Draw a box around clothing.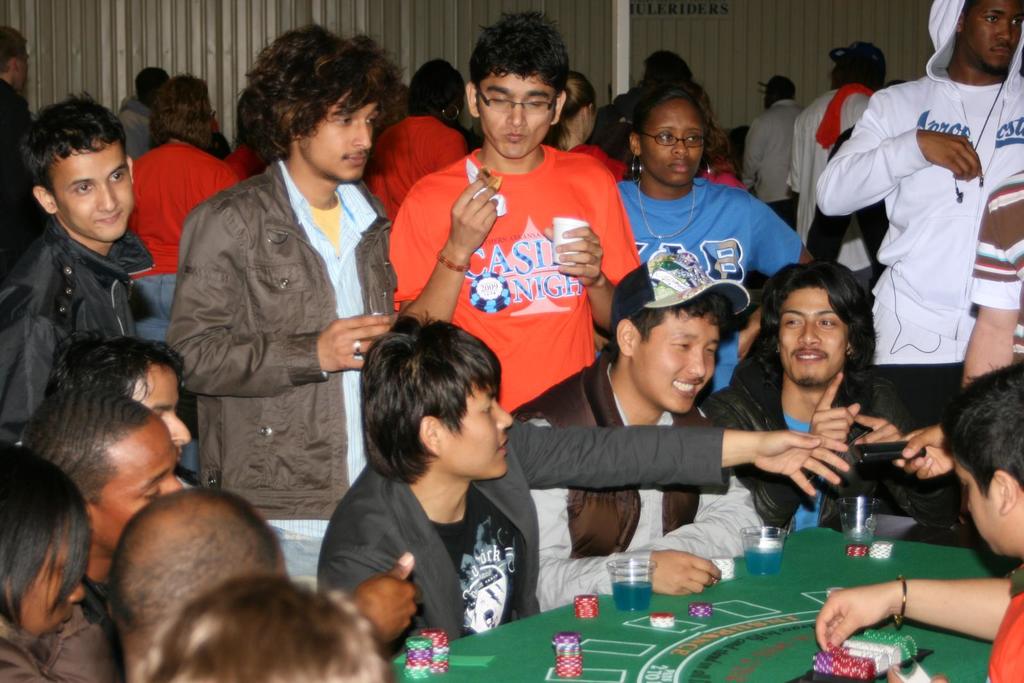
select_region(745, 99, 808, 230).
